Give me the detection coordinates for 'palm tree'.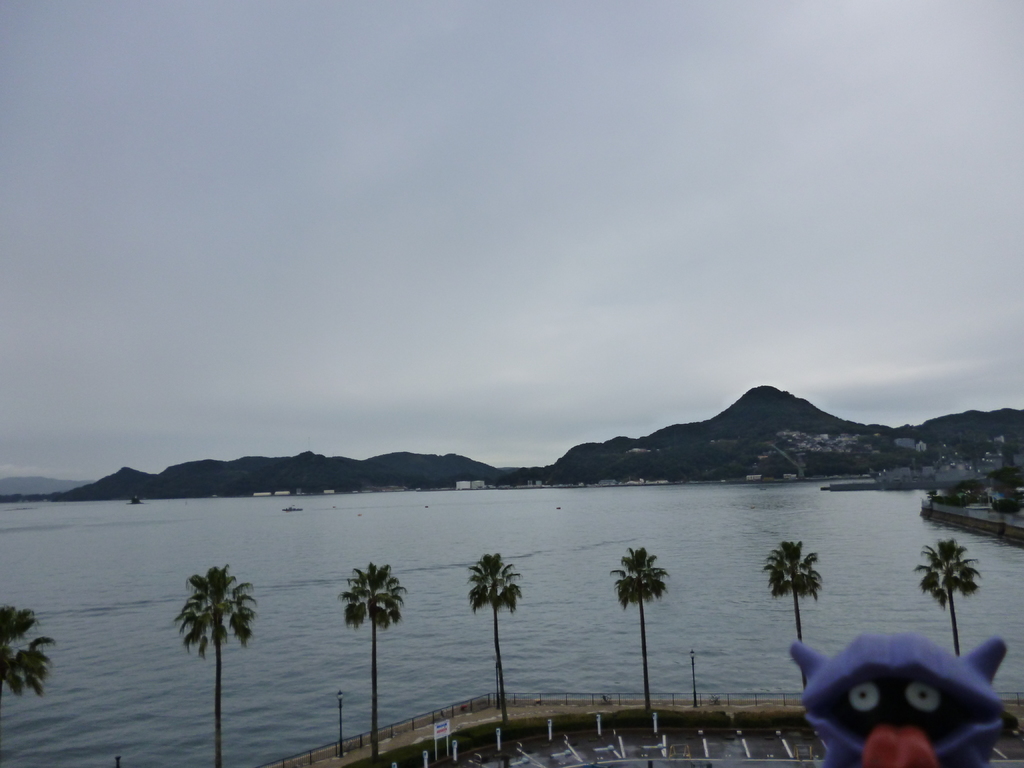
(927, 538, 975, 680).
